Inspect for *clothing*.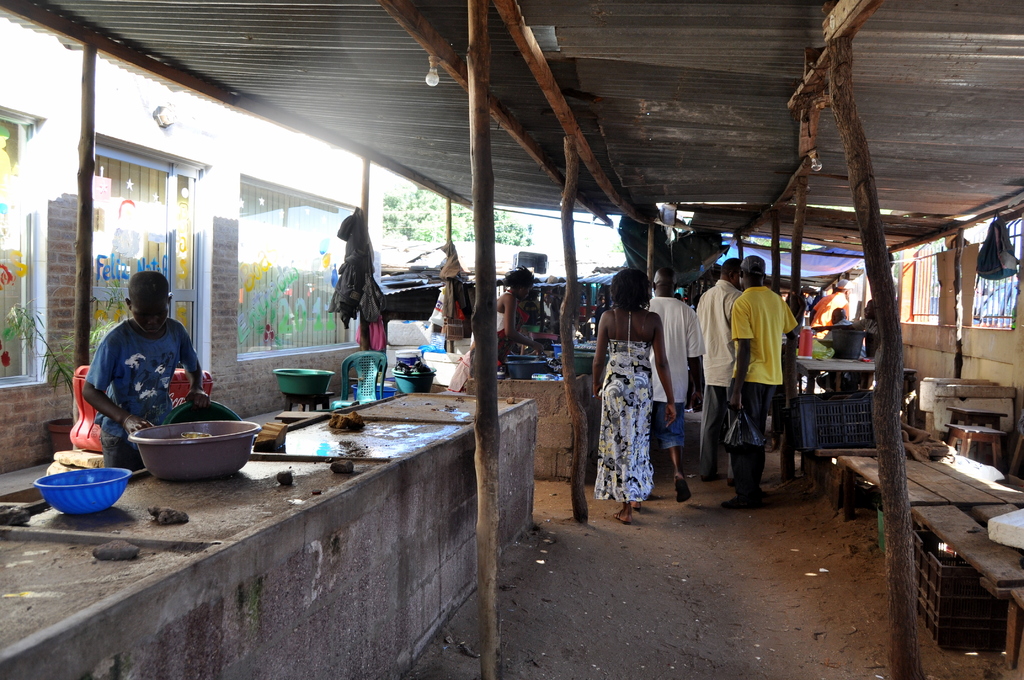
Inspection: (x1=723, y1=247, x2=809, y2=500).
